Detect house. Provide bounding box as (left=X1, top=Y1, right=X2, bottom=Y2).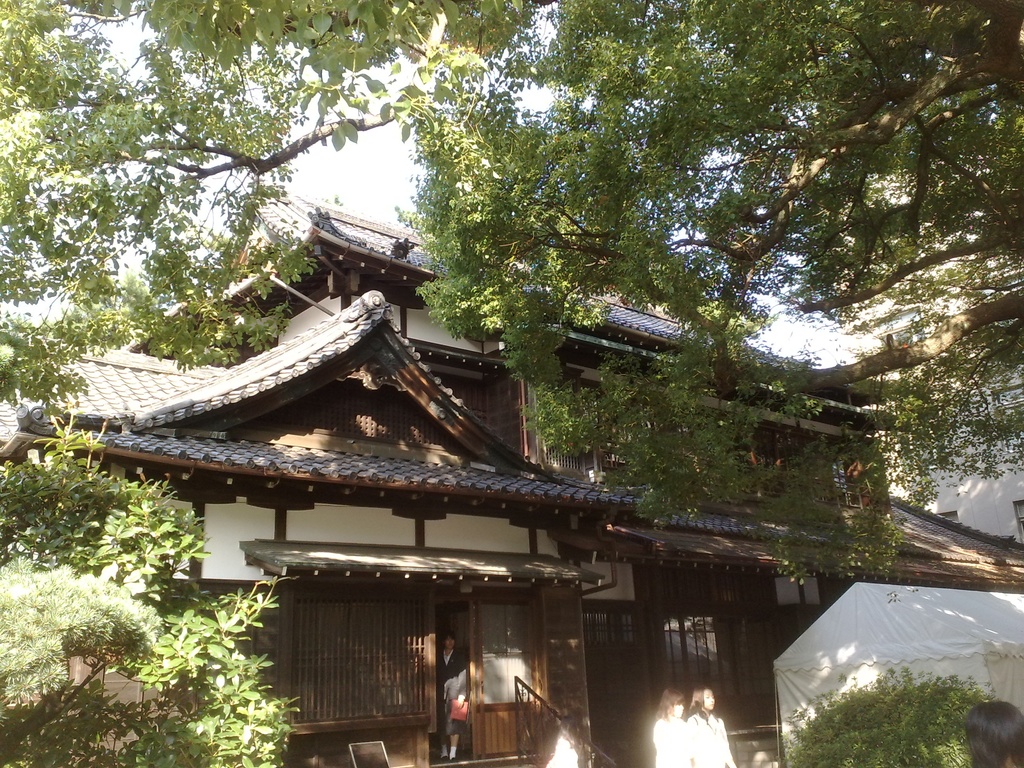
(left=888, top=383, right=1023, bottom=540).
